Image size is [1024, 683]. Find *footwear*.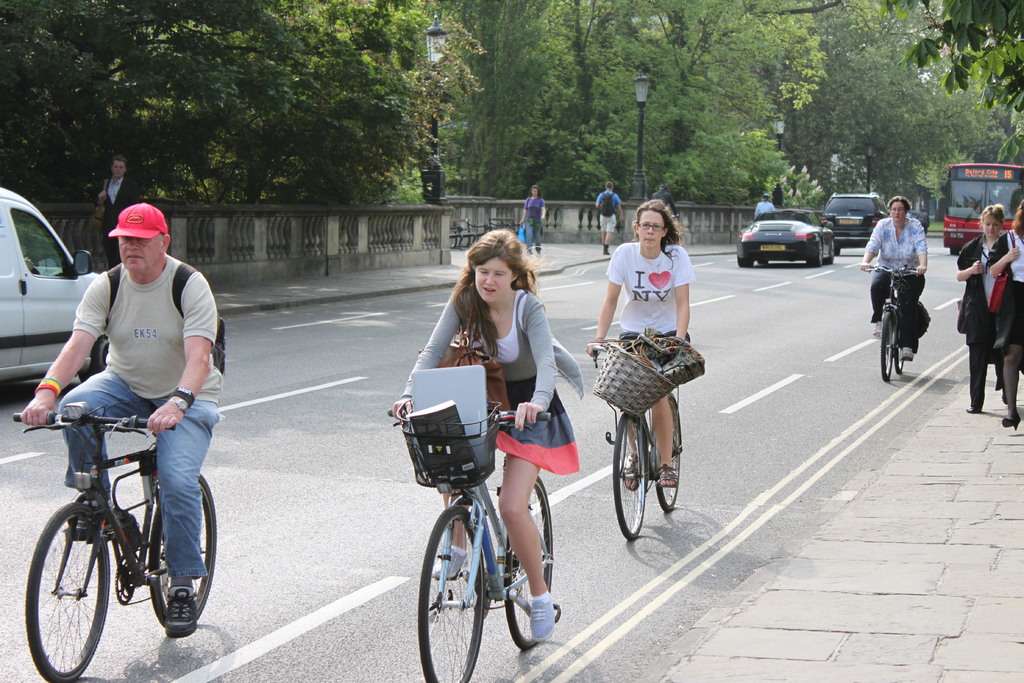
(659, 461, 678, 492).
